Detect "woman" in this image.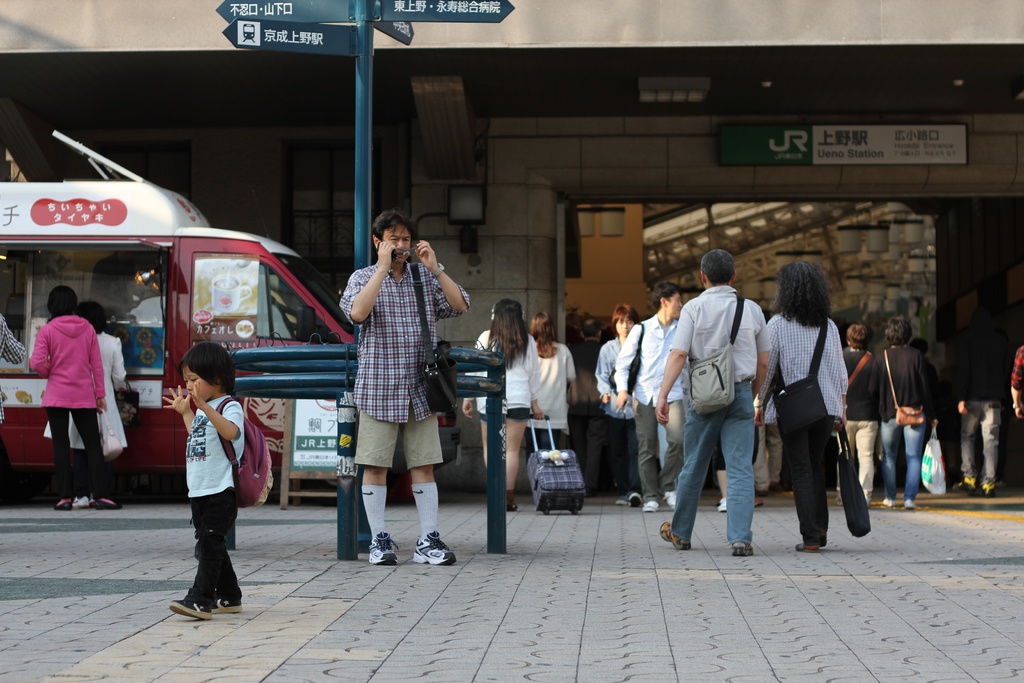
Detection: 769,260,872,568.
